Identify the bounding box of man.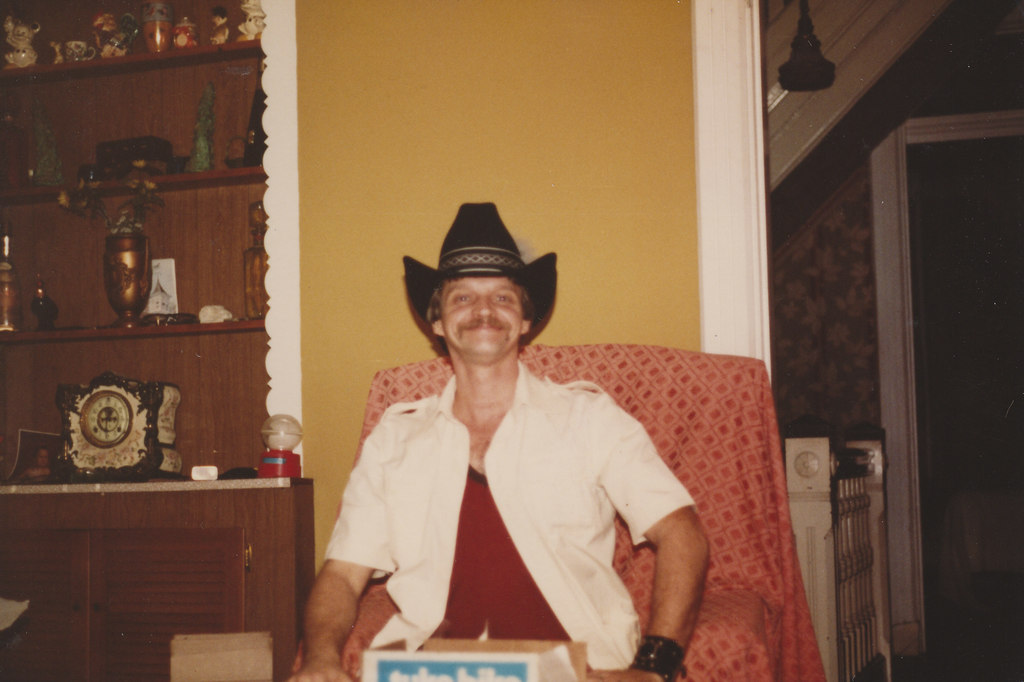
x1=290, y1=190, x2=701, y2=663.
